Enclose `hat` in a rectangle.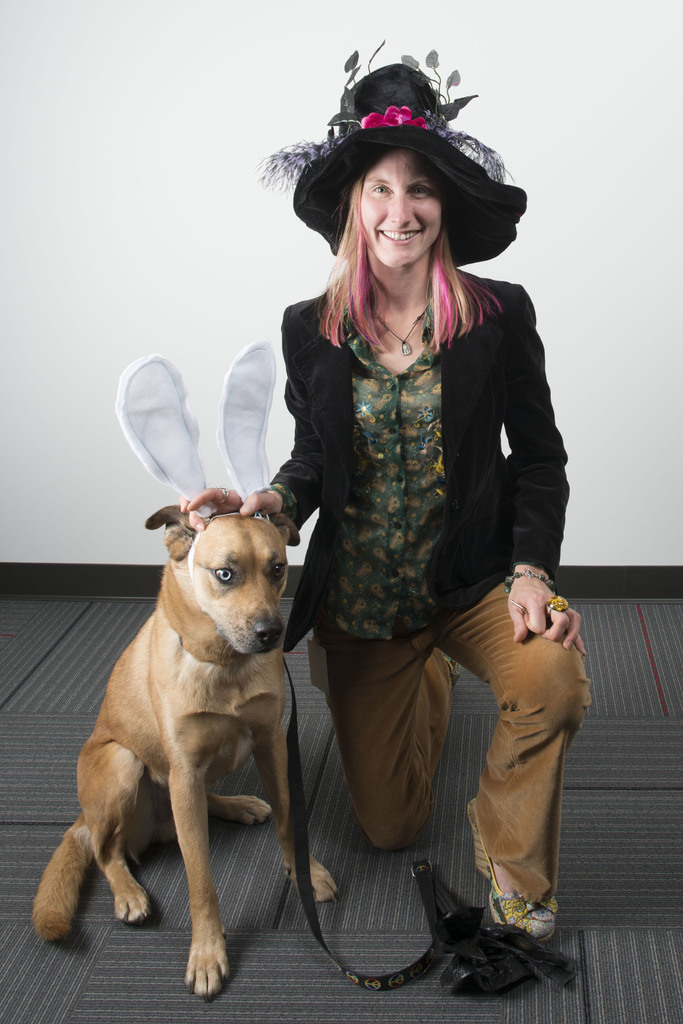
[268, 35, 530, 270].
